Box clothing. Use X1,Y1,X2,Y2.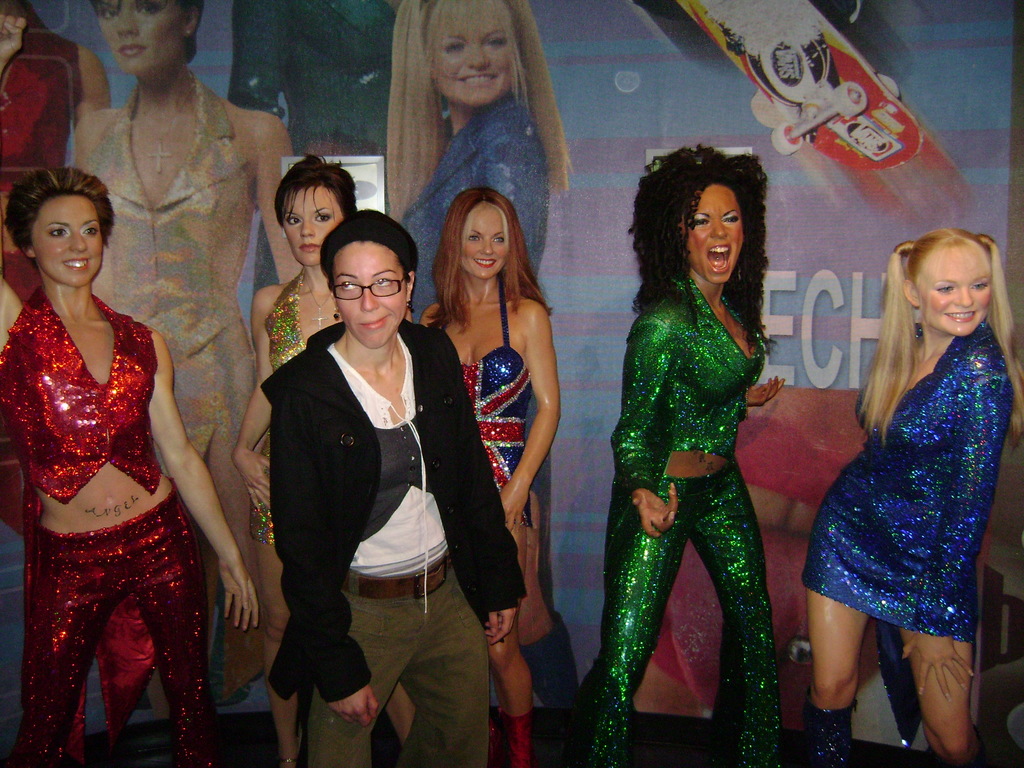
387,101,536,338.
